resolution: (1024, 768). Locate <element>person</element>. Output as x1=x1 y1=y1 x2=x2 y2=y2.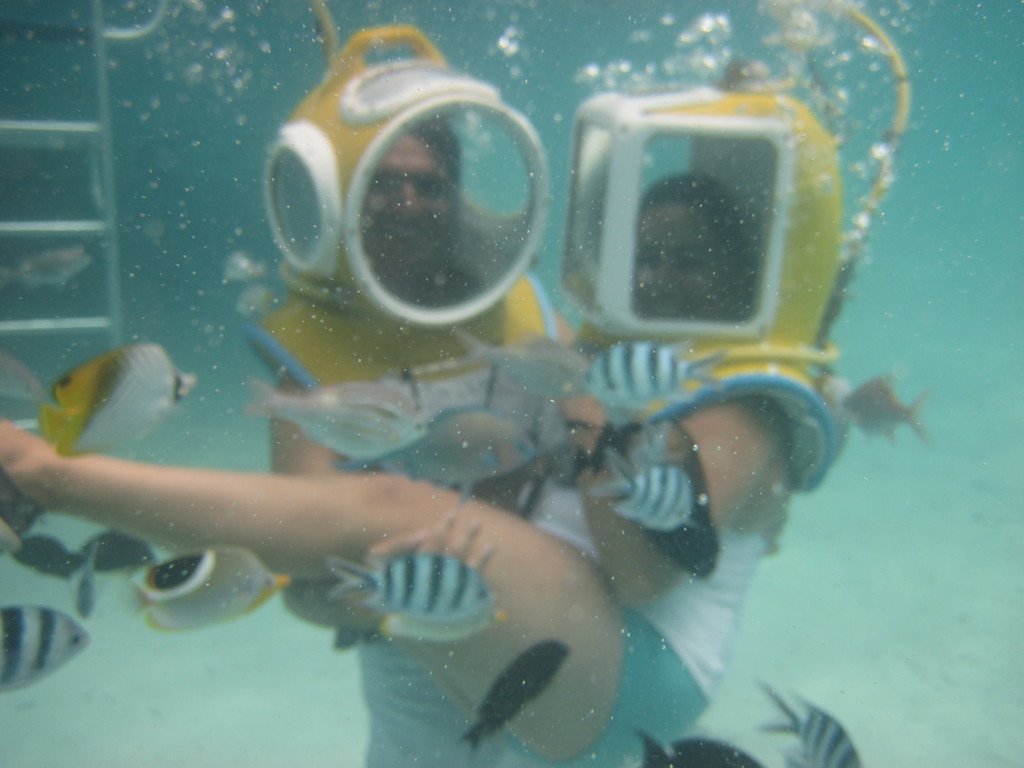
x1=0 y1=71 x2=851 y2=767.
